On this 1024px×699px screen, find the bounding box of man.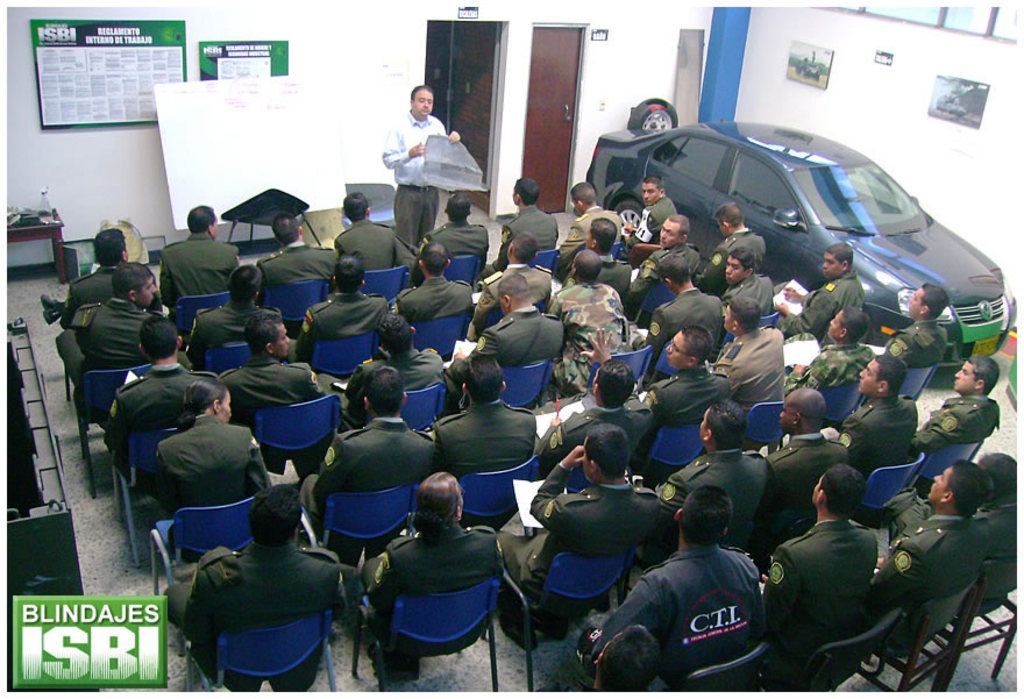
Bounding box: <box>317,312,446,438</box>.
